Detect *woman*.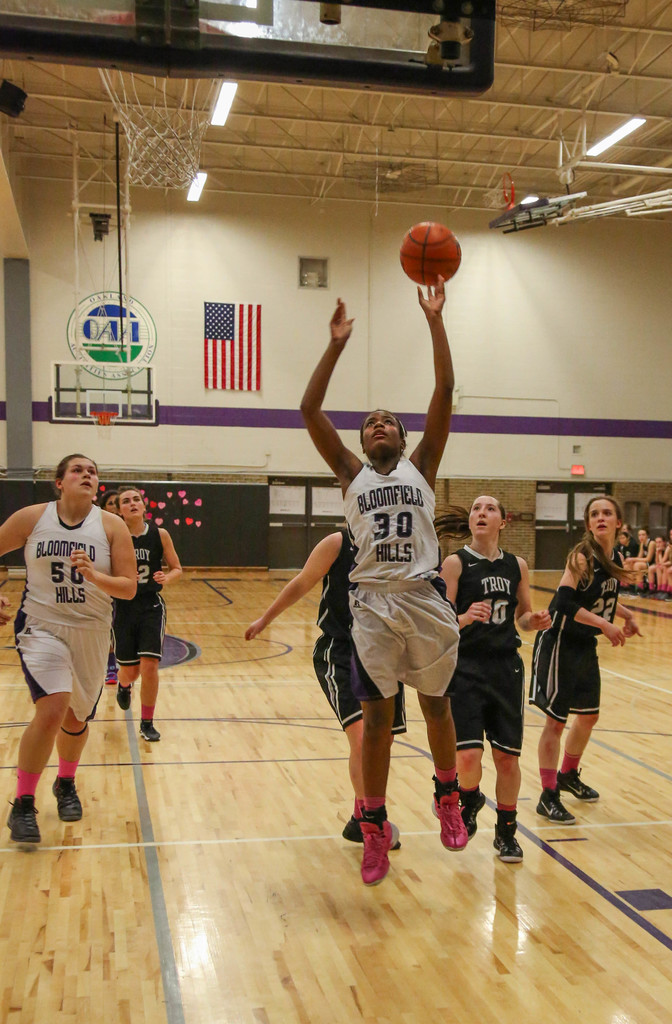
Detected at {"left": 393, "top": 484, "right": 543, "bottom": 869}.
